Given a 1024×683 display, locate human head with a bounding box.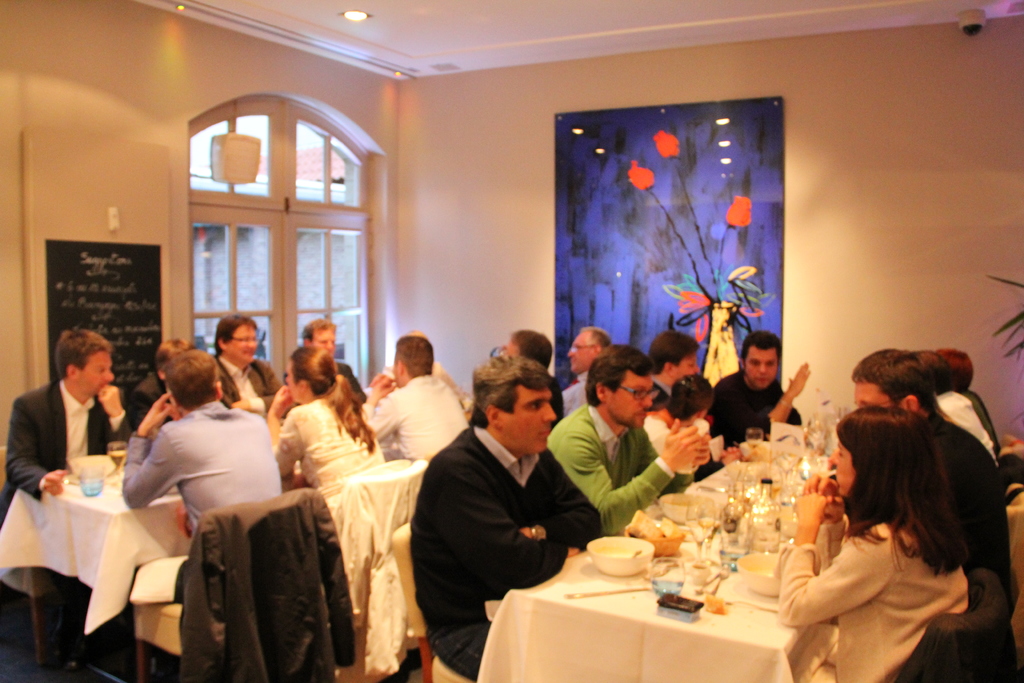
Located: 847 347 929 427.
